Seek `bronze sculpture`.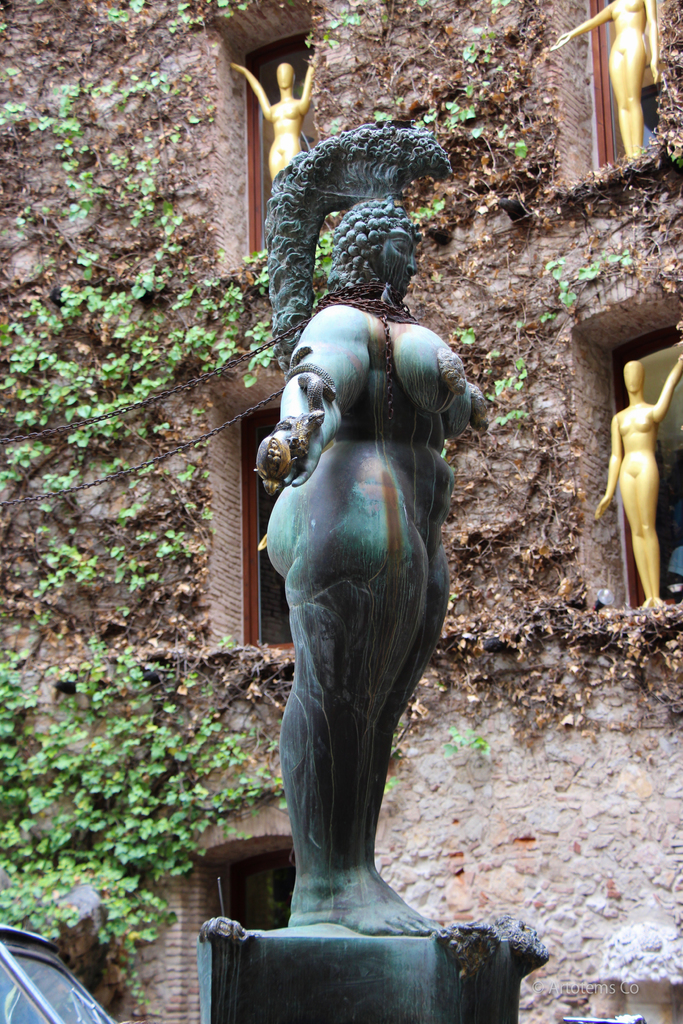
select_region(227, 56, 317, 182).
